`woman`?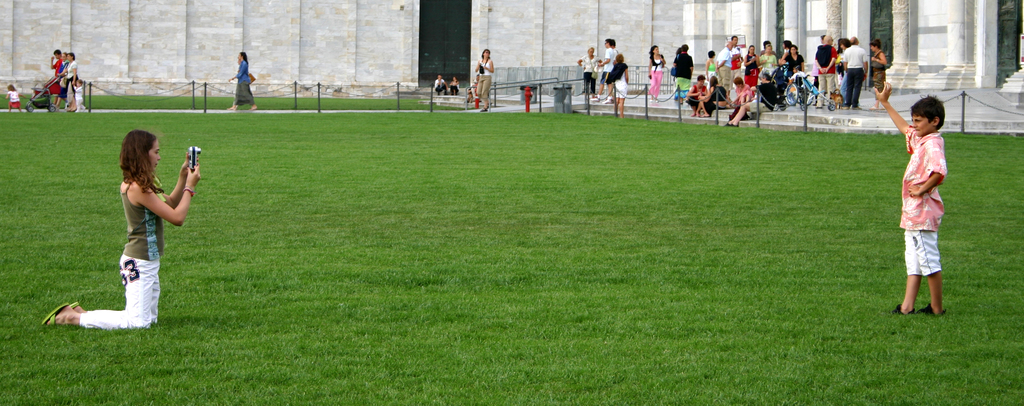
(748,45,758,87)
